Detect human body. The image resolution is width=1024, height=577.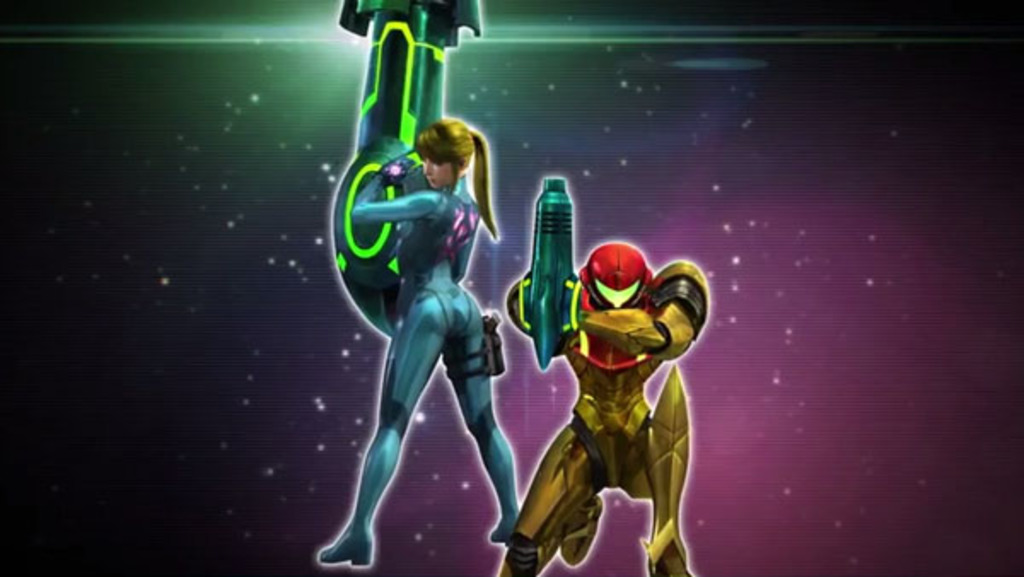
crop(319, 193, 519, 565).
